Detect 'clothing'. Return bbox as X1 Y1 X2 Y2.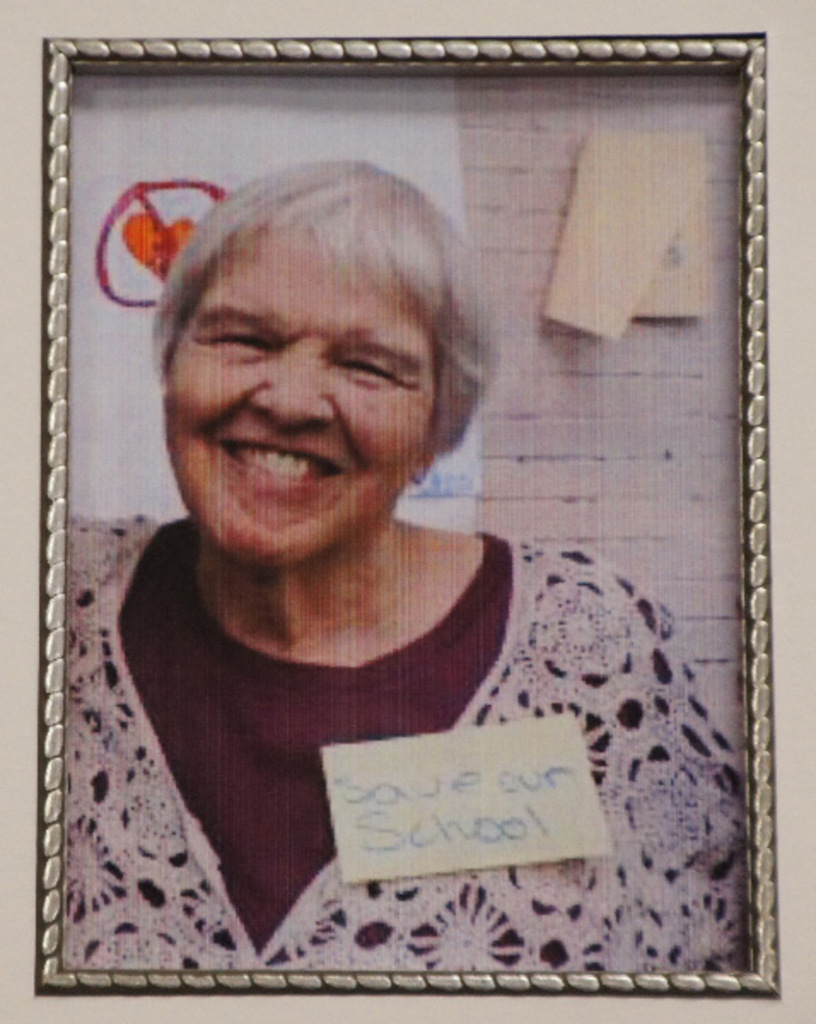
166 476 729 959.
